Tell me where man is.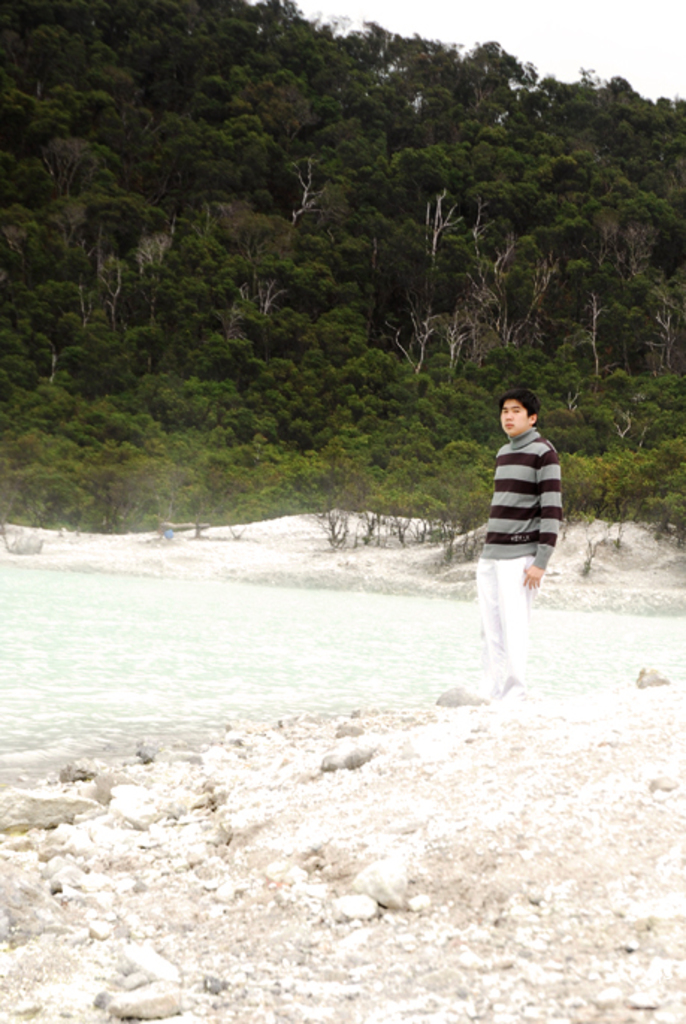
man is at [462, 381, 568, 704].
